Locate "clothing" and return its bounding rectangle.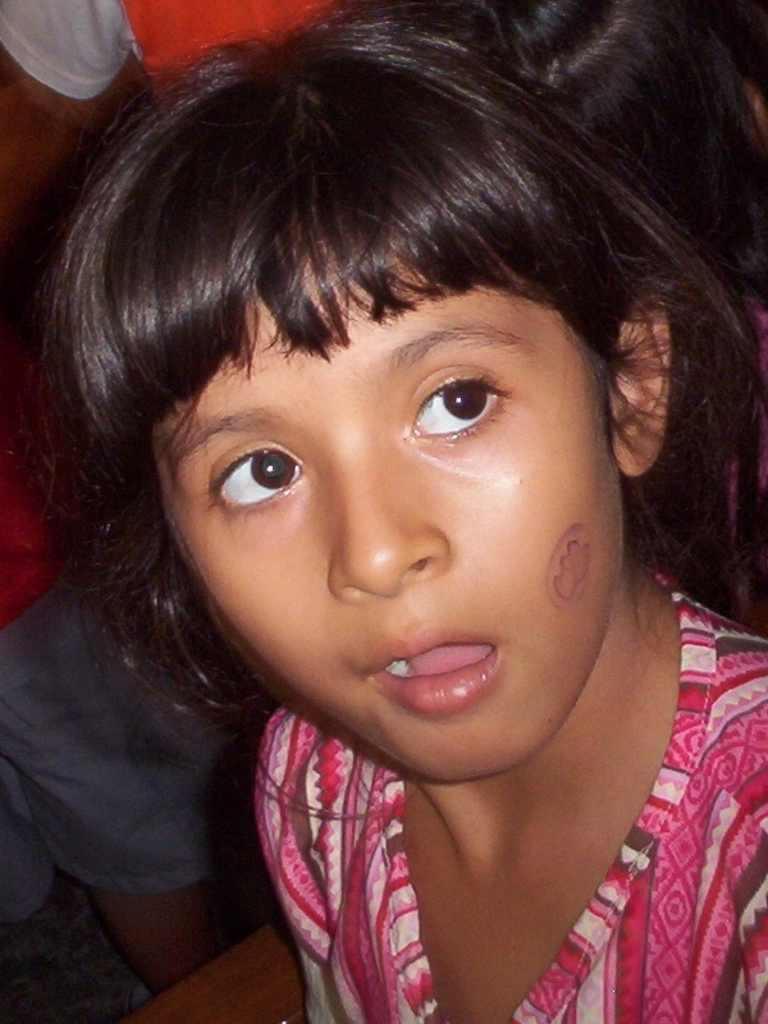
crop(247, 570, 767, 1023).
